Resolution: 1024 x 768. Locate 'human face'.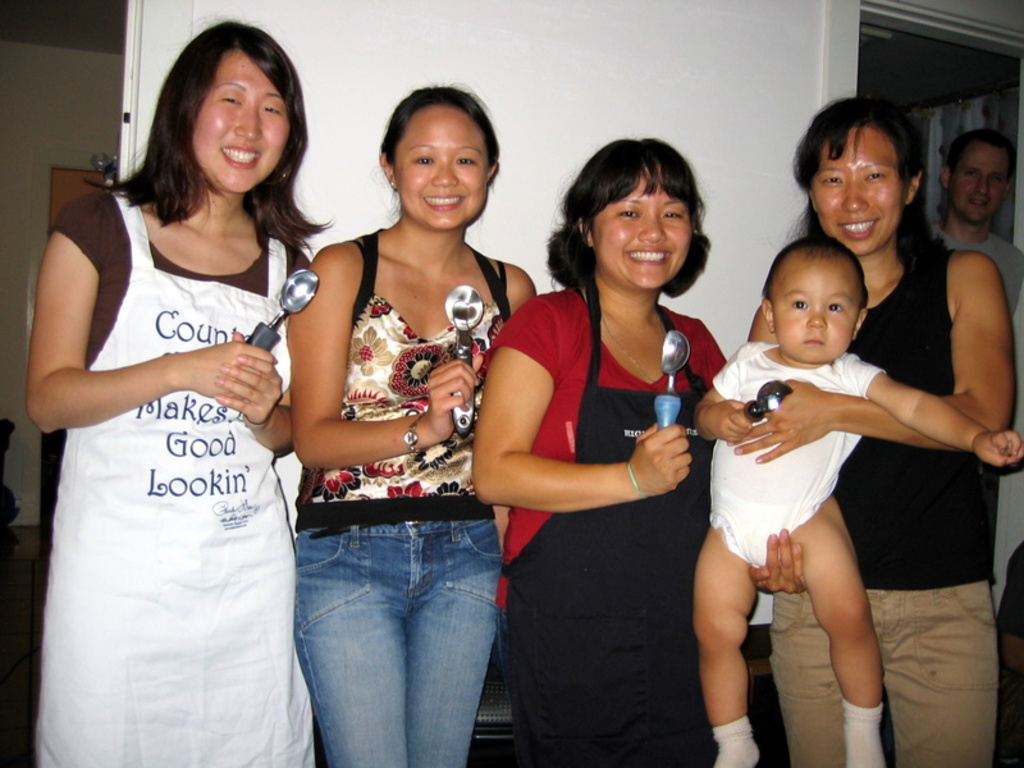
box(590, 170, 690, 287).
